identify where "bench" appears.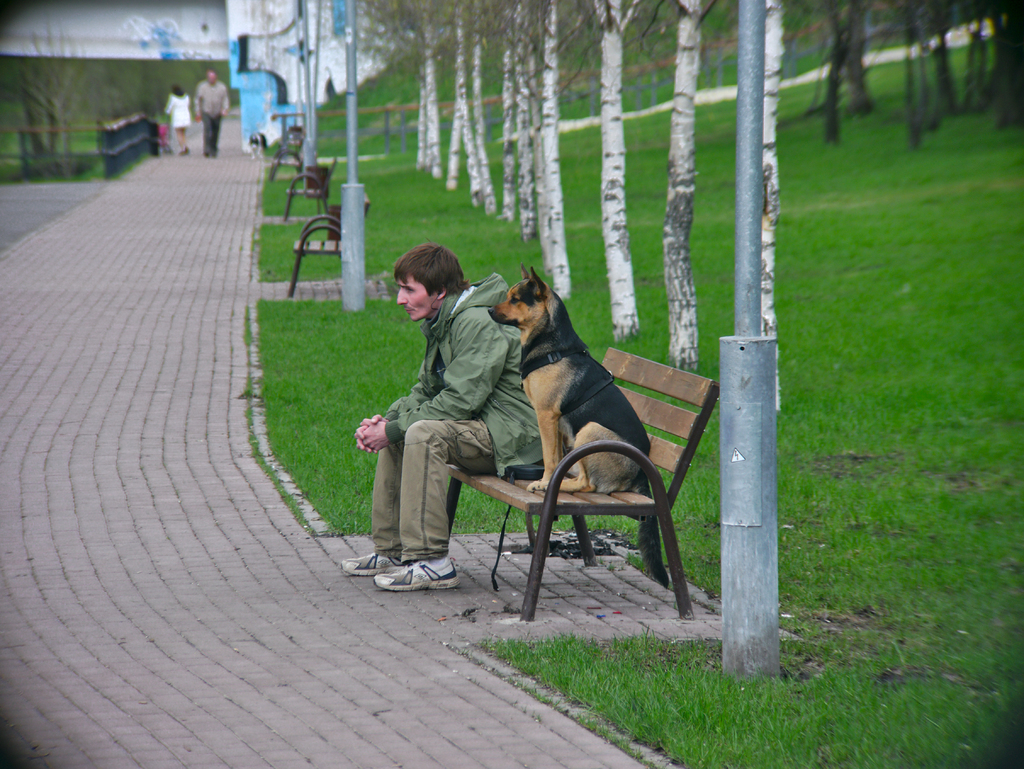
Appears at rect(287, 193, 372, 294).
